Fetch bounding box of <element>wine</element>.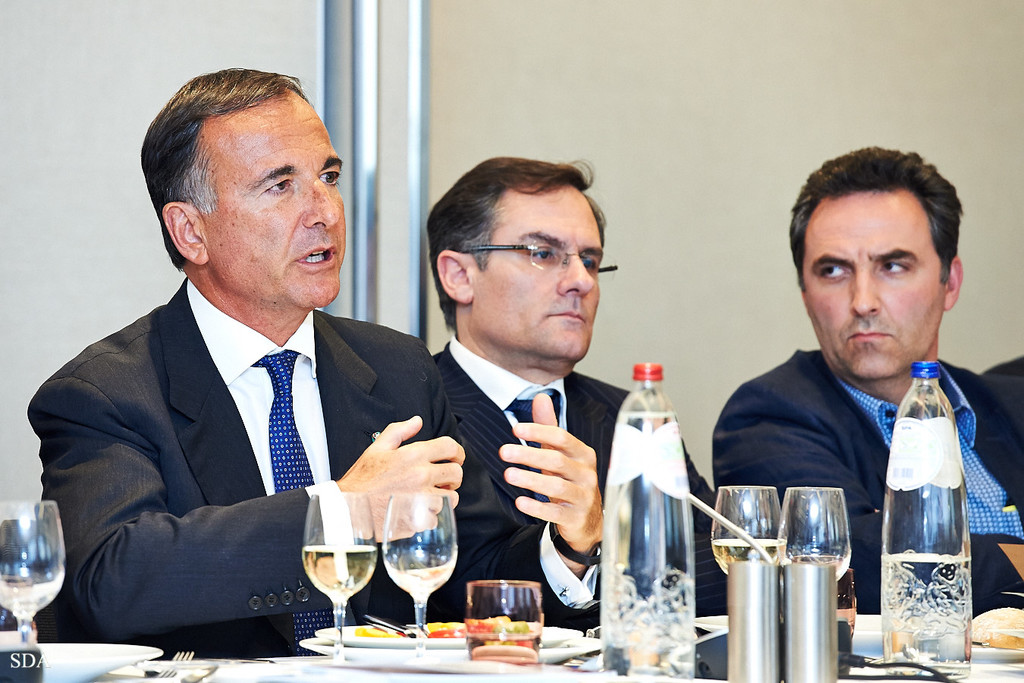
Bbox: <bbox>710, 540, 785, 578</bbox>.
